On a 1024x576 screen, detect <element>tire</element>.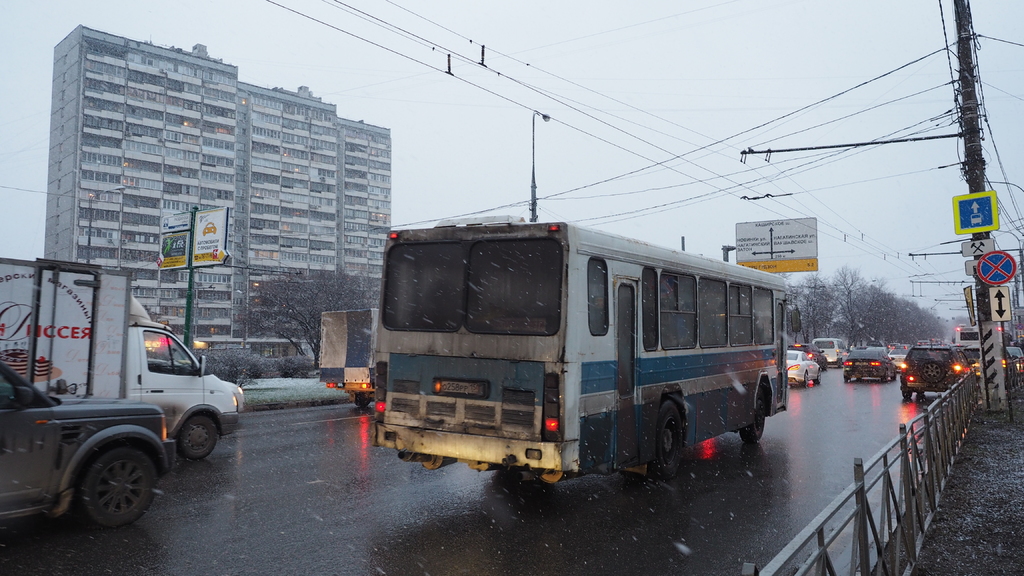
(left=174, top=416, right=218, bottom=460).
